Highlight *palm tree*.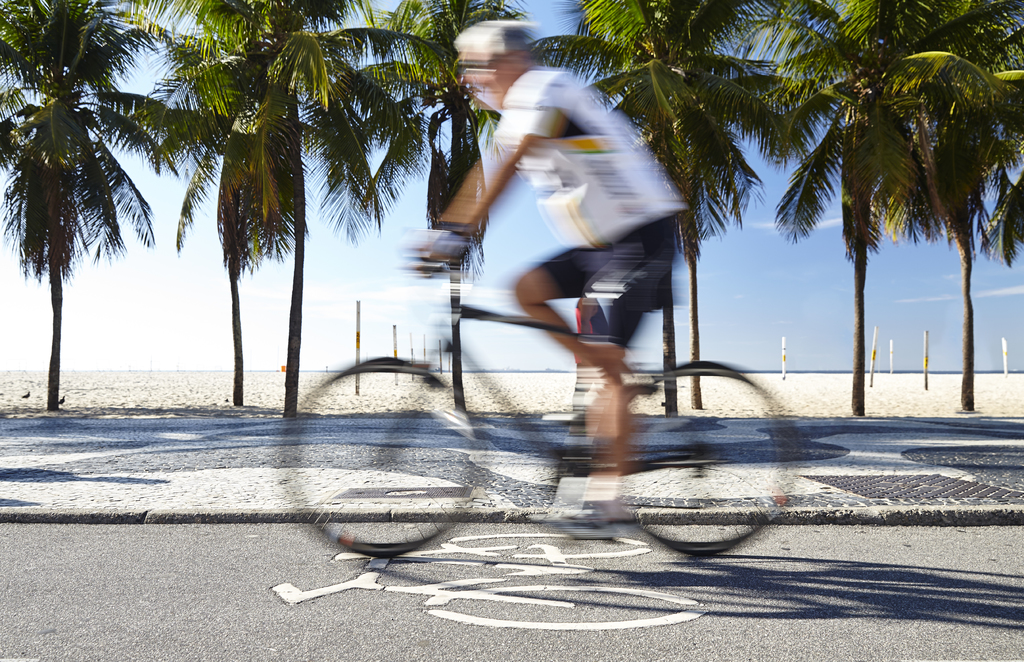
Highlighted region: l=7, t=0, r=134, b=420.
